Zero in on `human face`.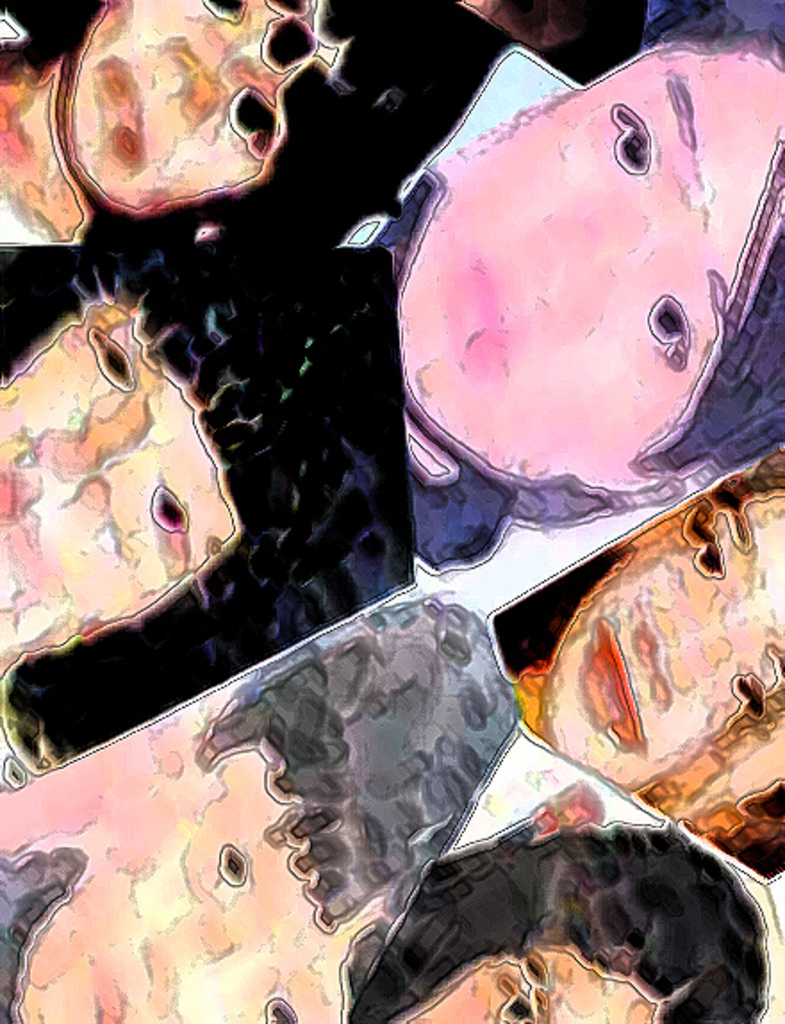
Zeroed in: 0,294,243,681.
